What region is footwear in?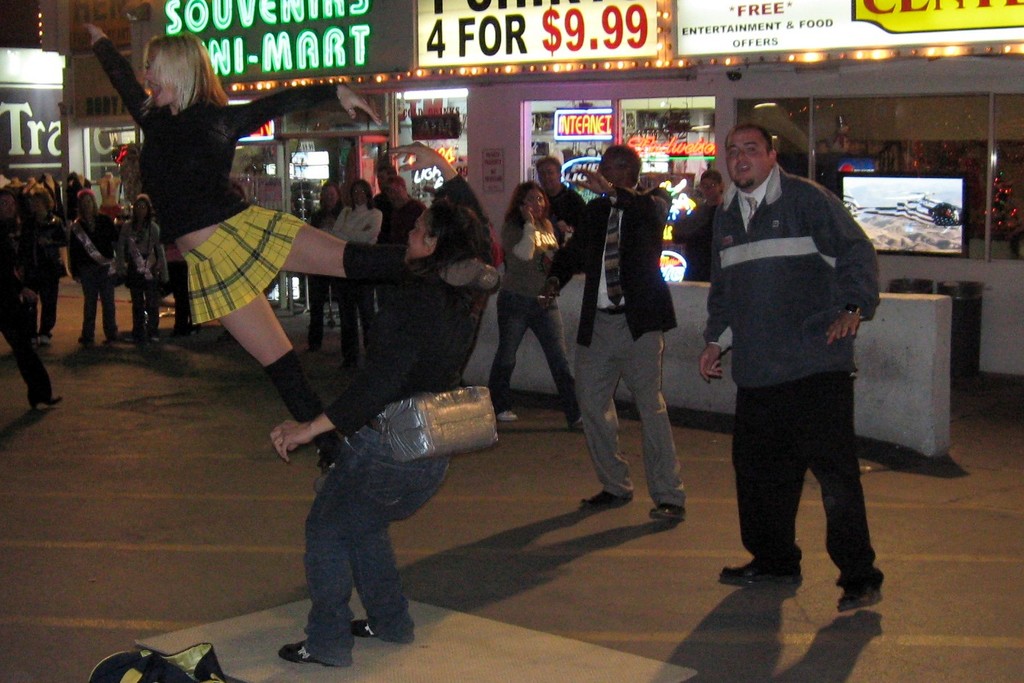
[836, 571, 888, 608].
